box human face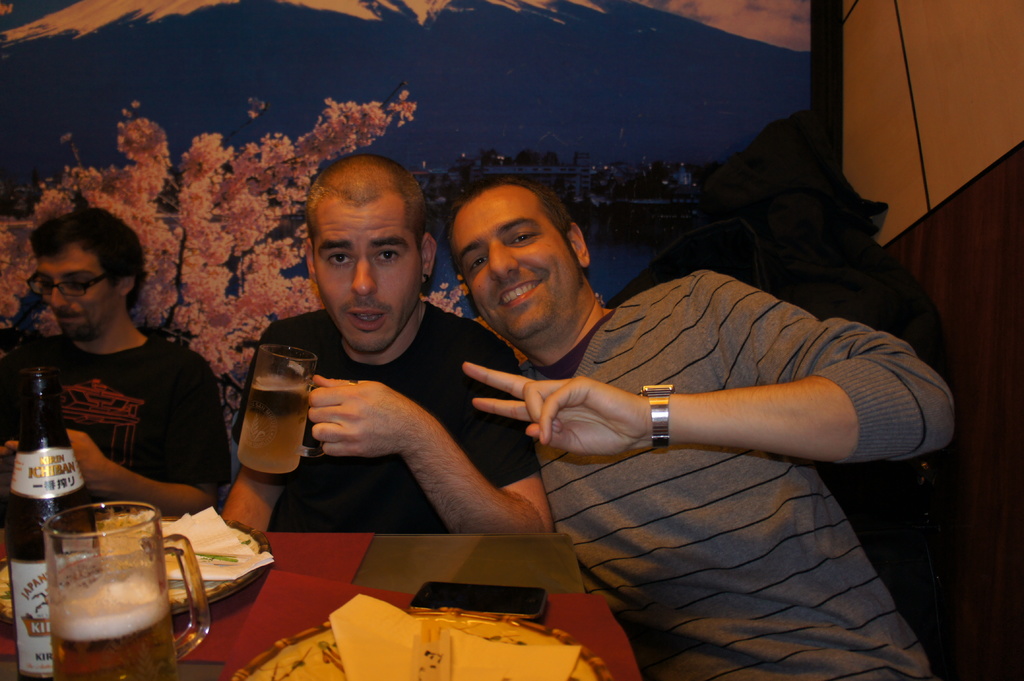
<box>316,191,429,351</box>
